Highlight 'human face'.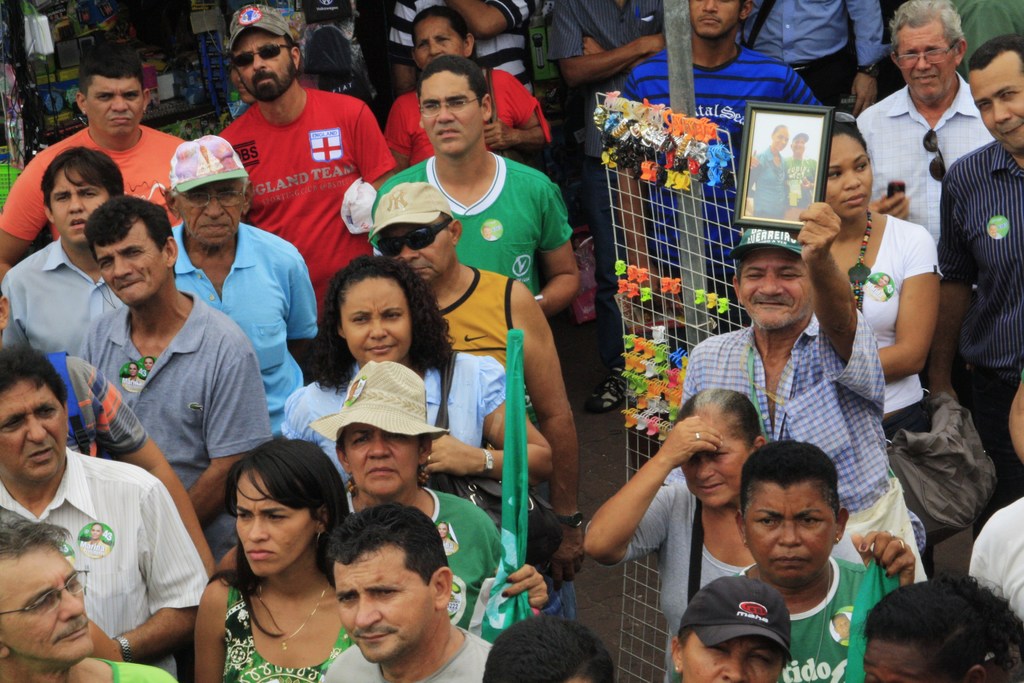
Highlighted region: [left=234, top=31, right=294, bottom=98].
